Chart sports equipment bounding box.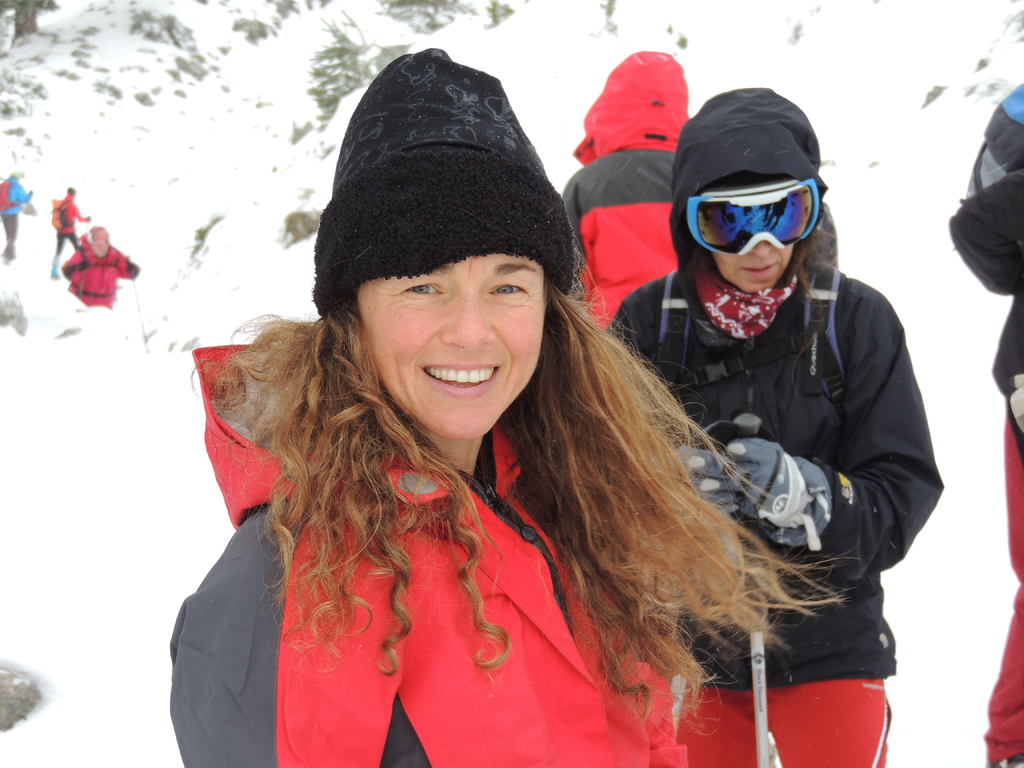
Charted: bbox(675, 445, 742, 526).
